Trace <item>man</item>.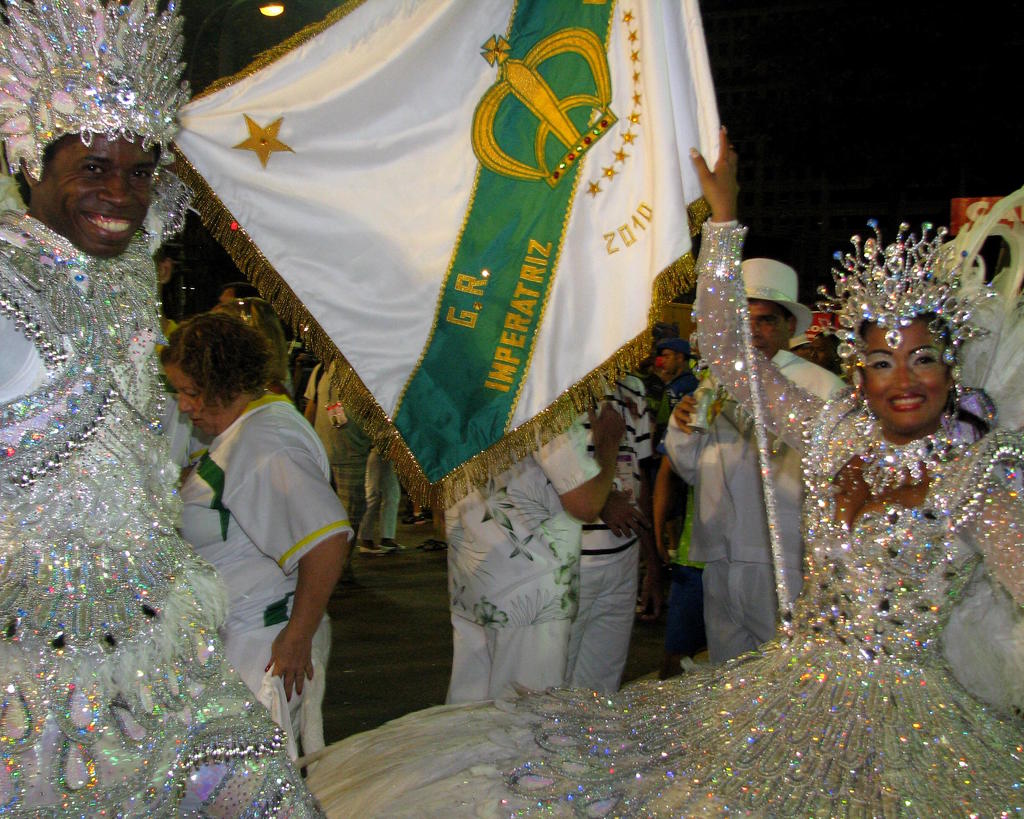
Traced to 0/0/339/818.
